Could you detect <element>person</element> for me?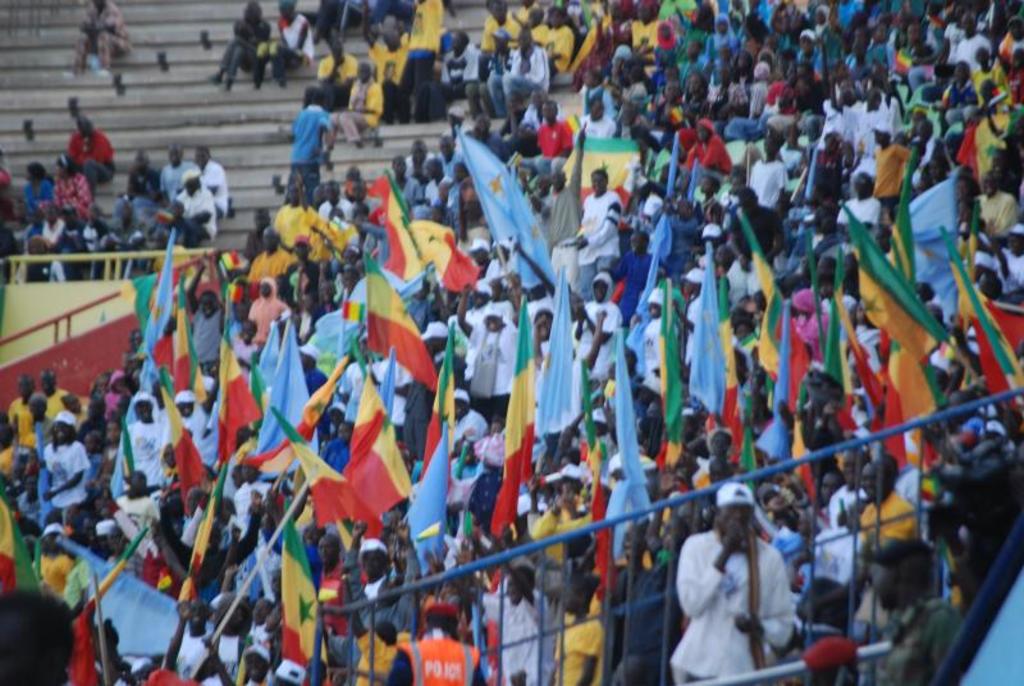
Detection result: detection(247, 280, 289, 349).
